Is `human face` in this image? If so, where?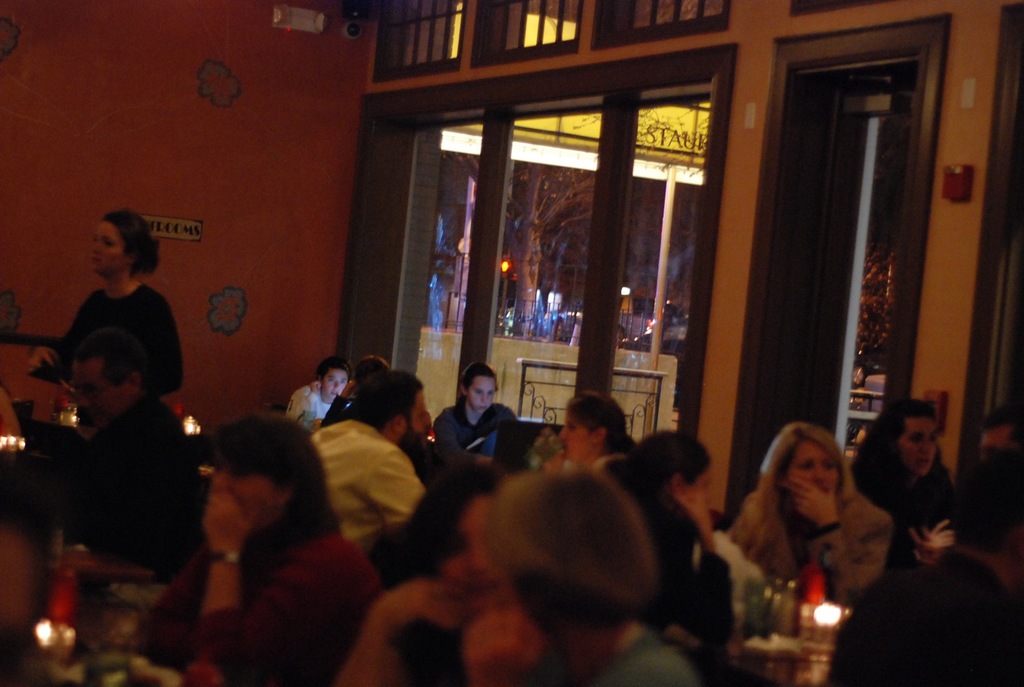
Yes, at Rect(907, 417, 941, 477).
